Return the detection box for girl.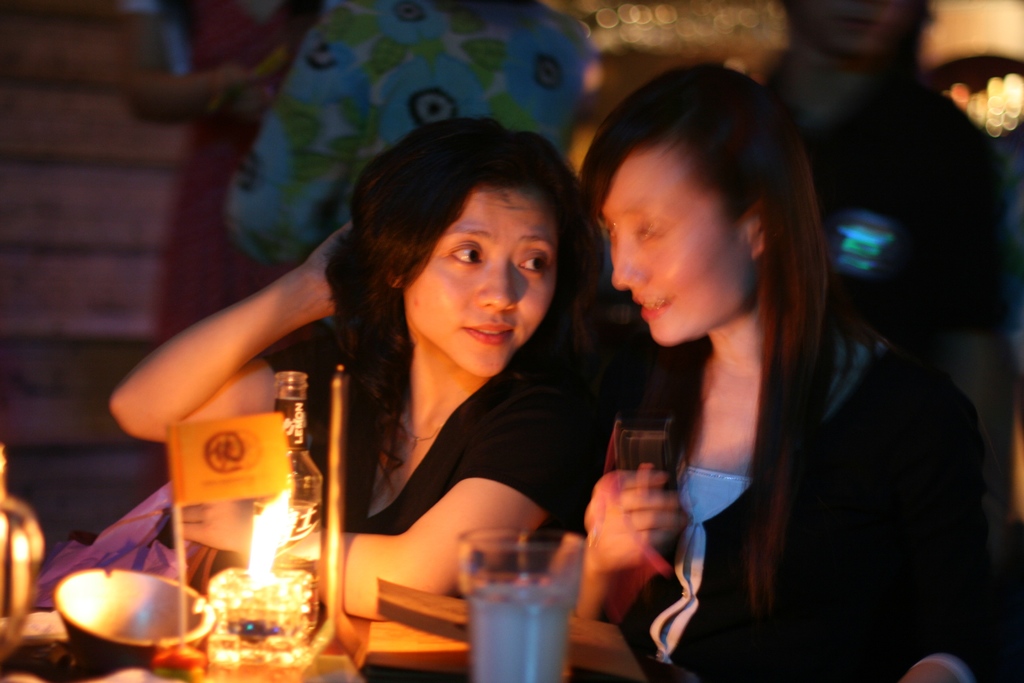
left=112, top=119, right=601, bottom=621.
